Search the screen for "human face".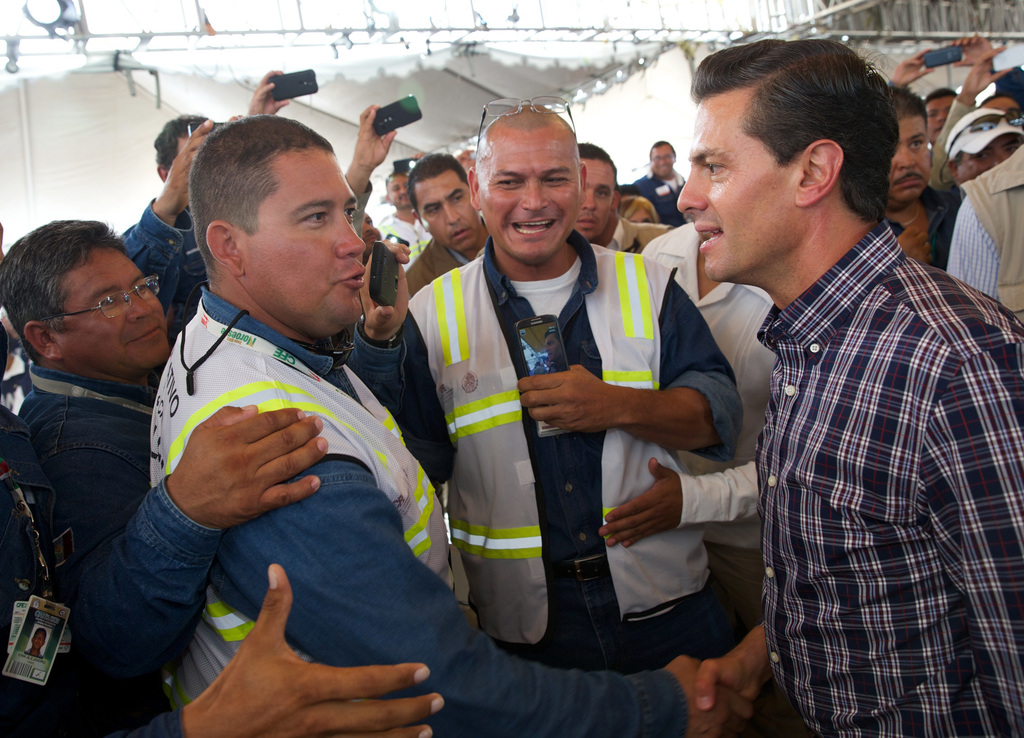
Found at Rect(650, 143, 675, 174).
